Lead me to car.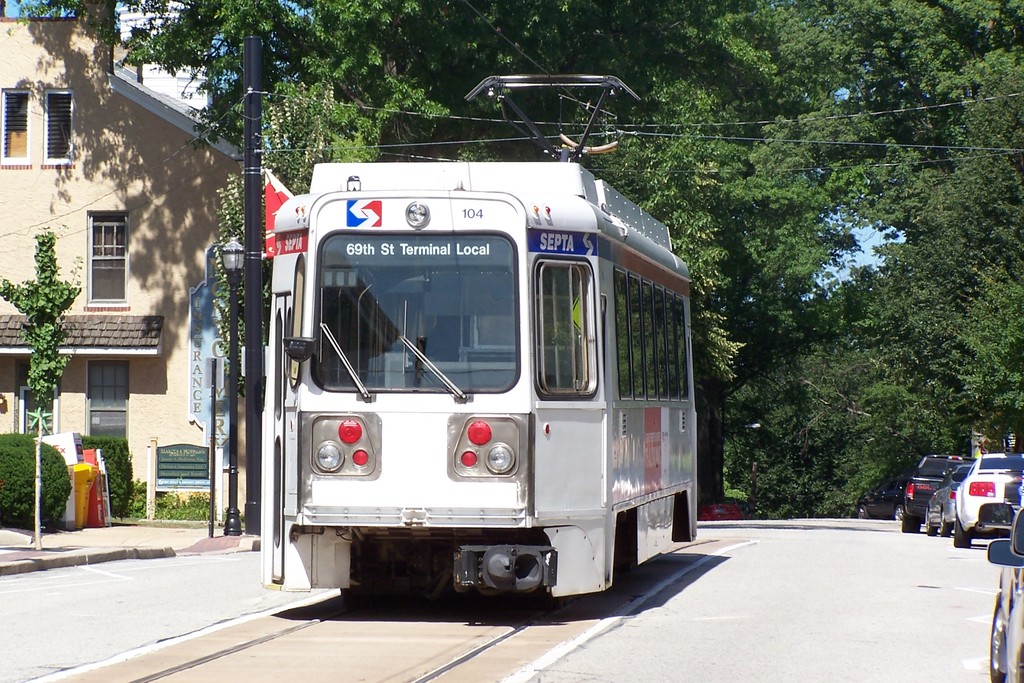
Lead to 855 472 915 525.
